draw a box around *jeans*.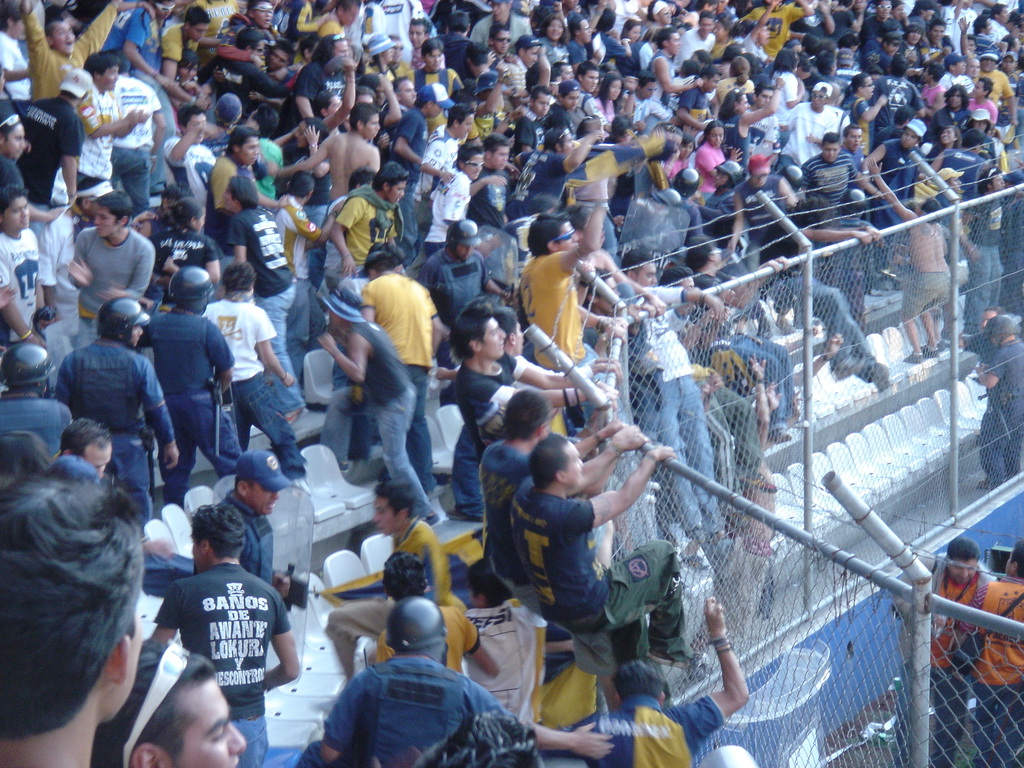
953, 249, 1004, 339.
